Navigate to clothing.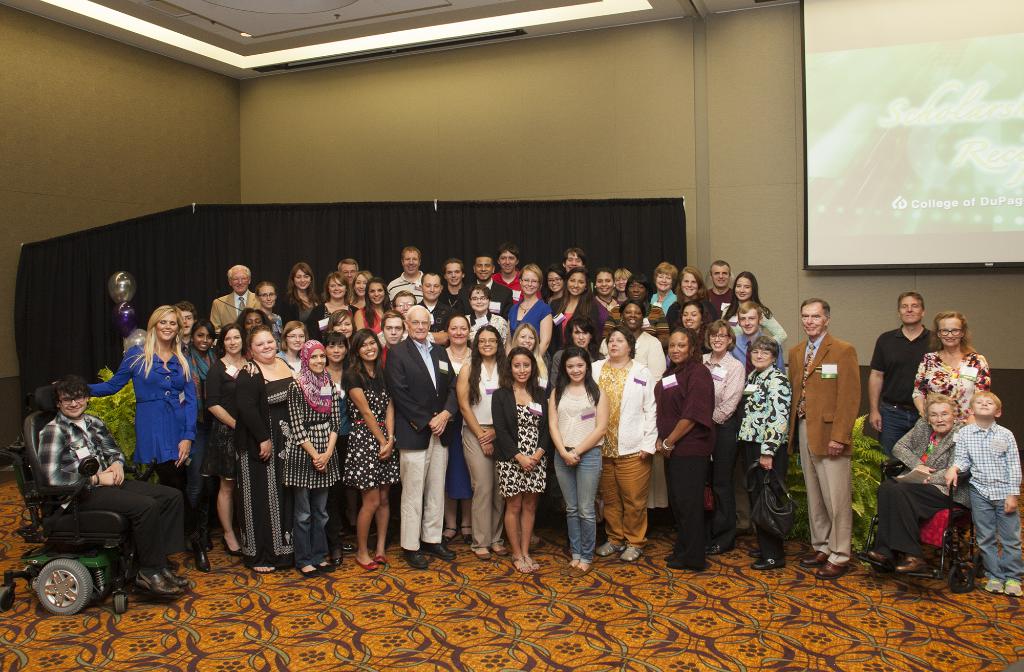
Navigation target: box(239, 355, 298, 563).
